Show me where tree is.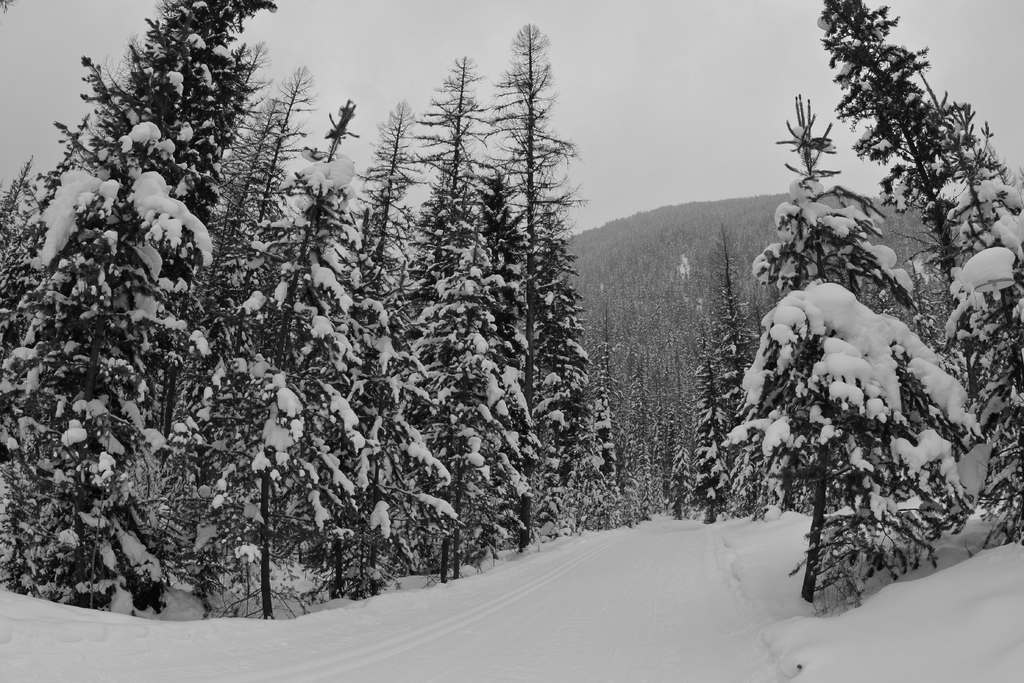
tree is at l=813, t=0, r=1023, b=547.
